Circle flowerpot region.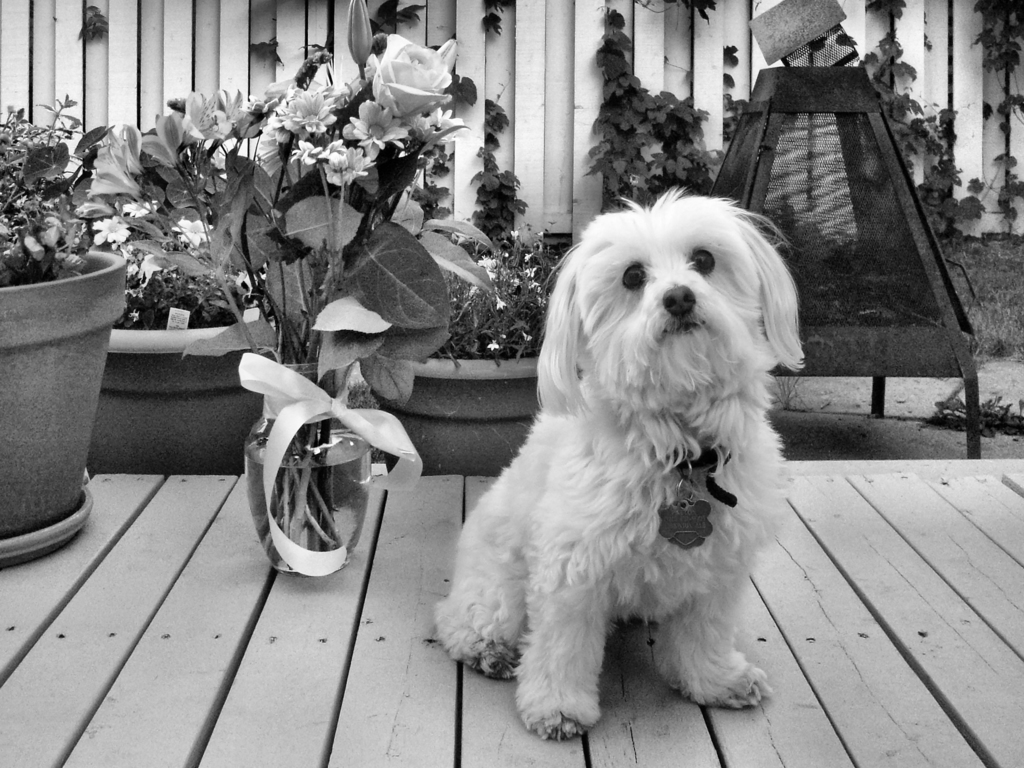
Region: pyautogui.locateOnScreen(239, 358, 361, 579).
